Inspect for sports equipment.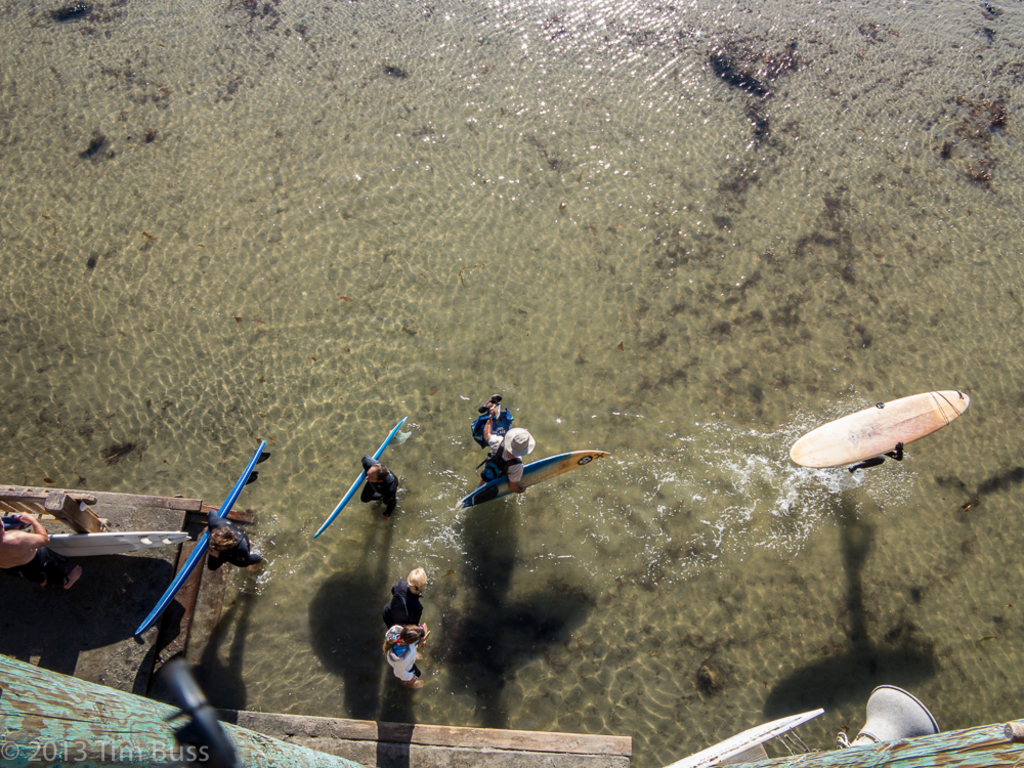
Inspection: 134 439 265 636.
